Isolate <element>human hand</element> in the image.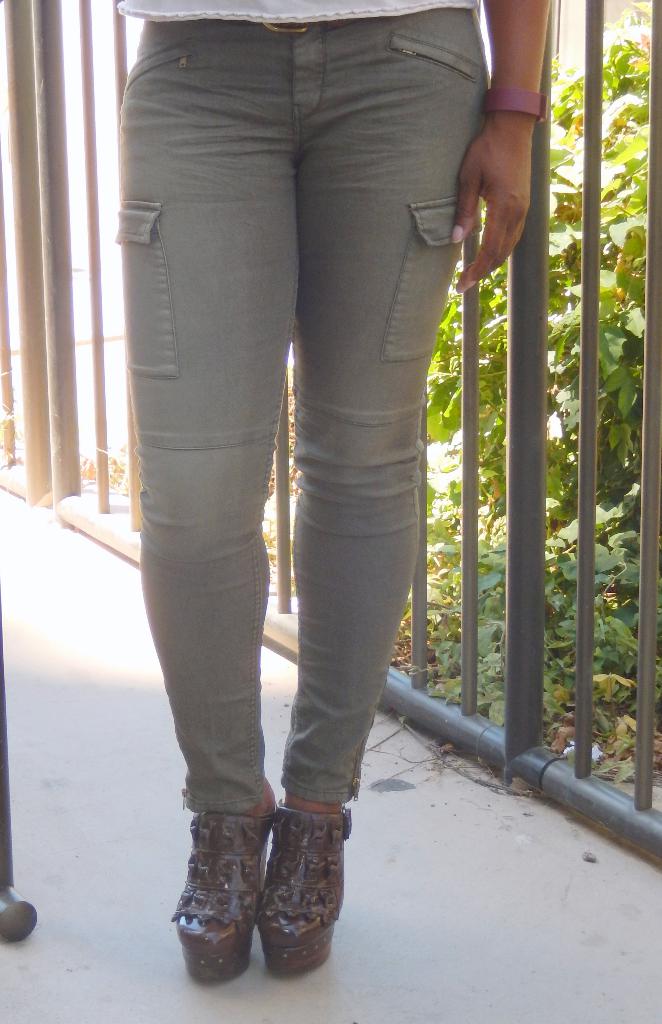
Isolated region: [457,63,545,278].
